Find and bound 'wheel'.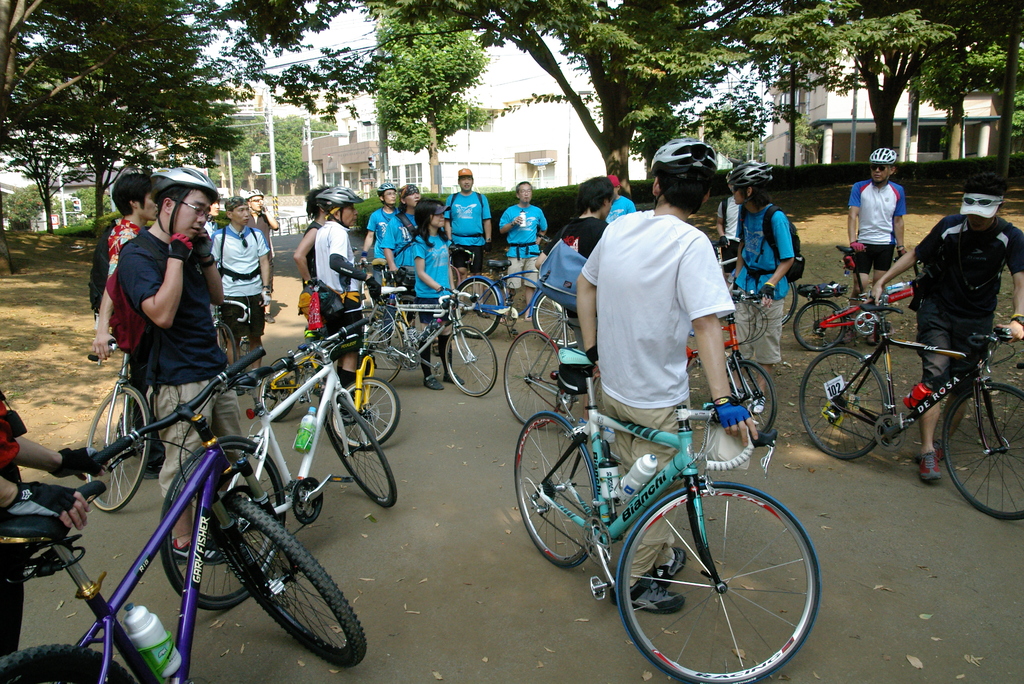
Bound: crop(455, 277, 502, 338).
